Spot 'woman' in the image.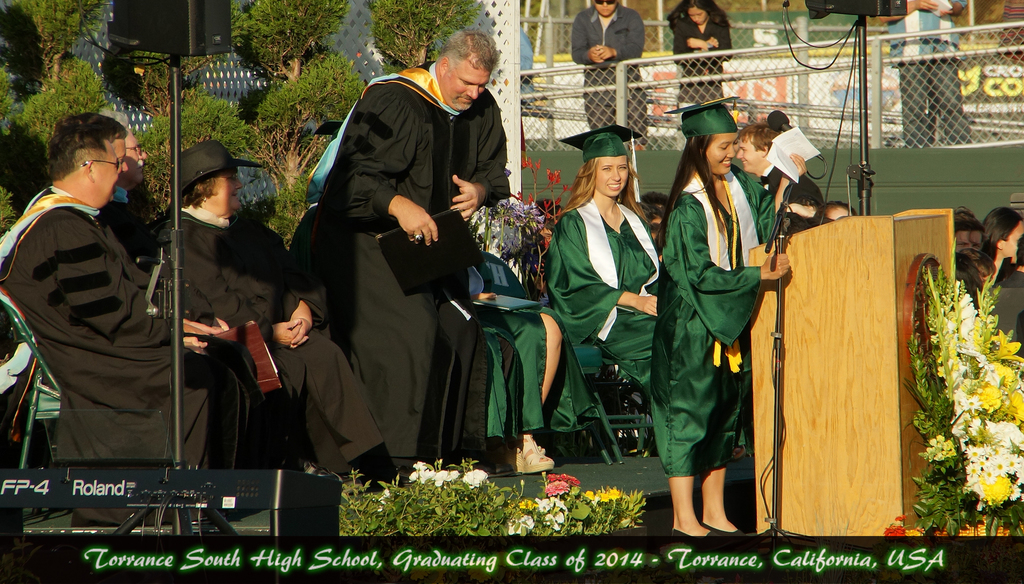
'woman' found at [x1=464, y1=257, x2=568, y2=475].
